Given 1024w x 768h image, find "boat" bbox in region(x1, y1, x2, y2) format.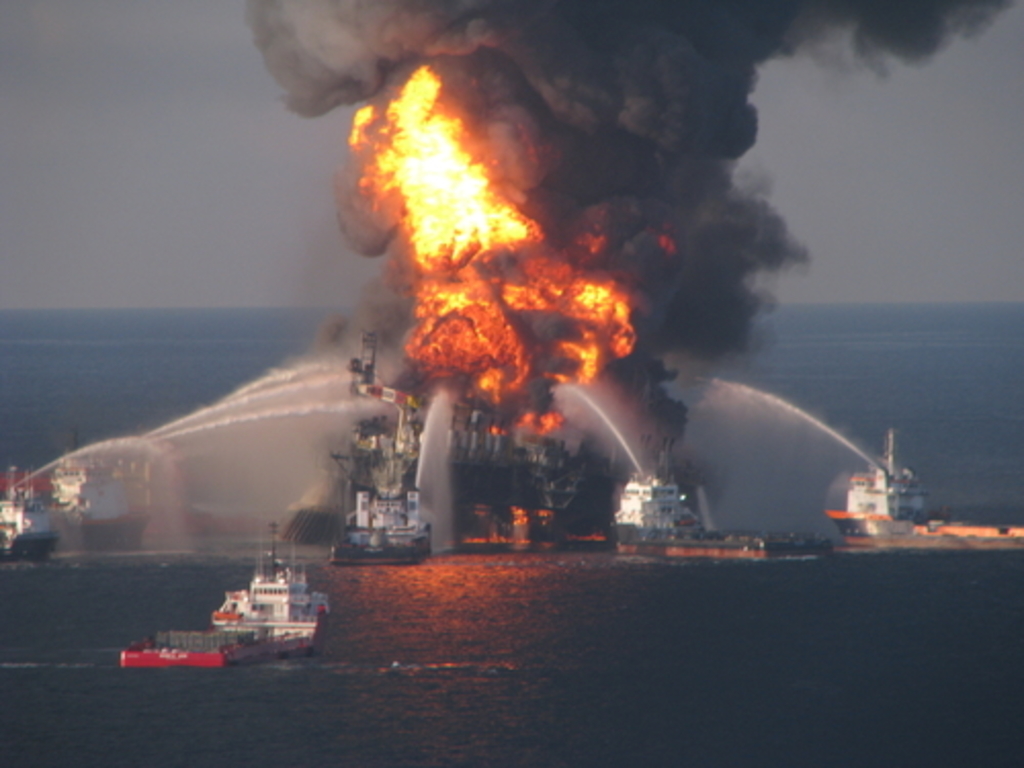
region(119, 541, 340, 666).
